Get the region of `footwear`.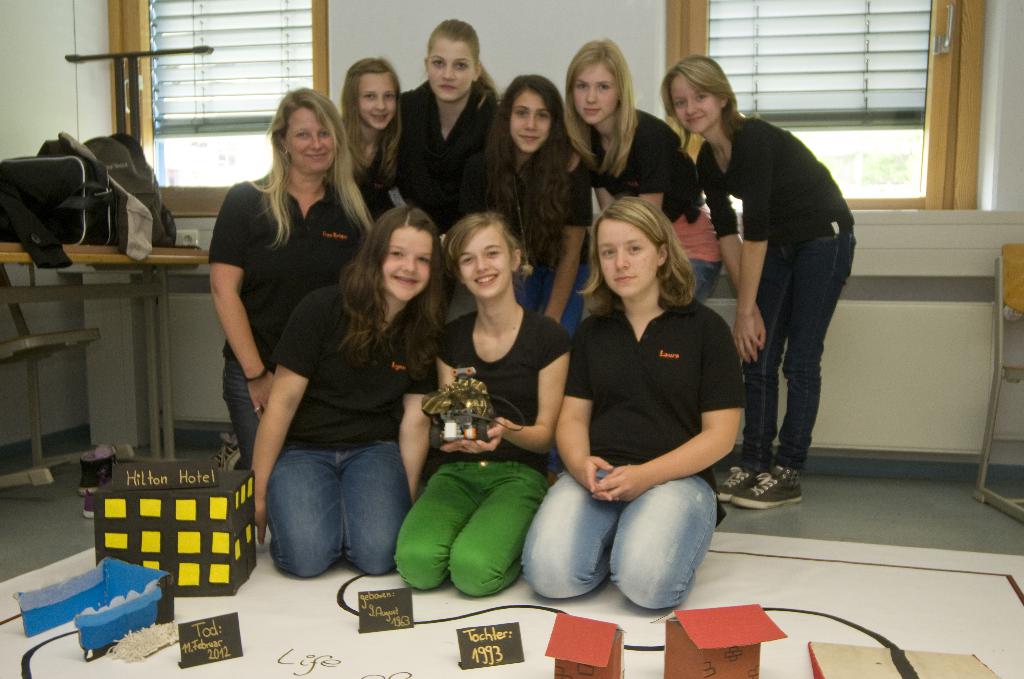
x1=709 y1=463 x2=749 y2=502.
